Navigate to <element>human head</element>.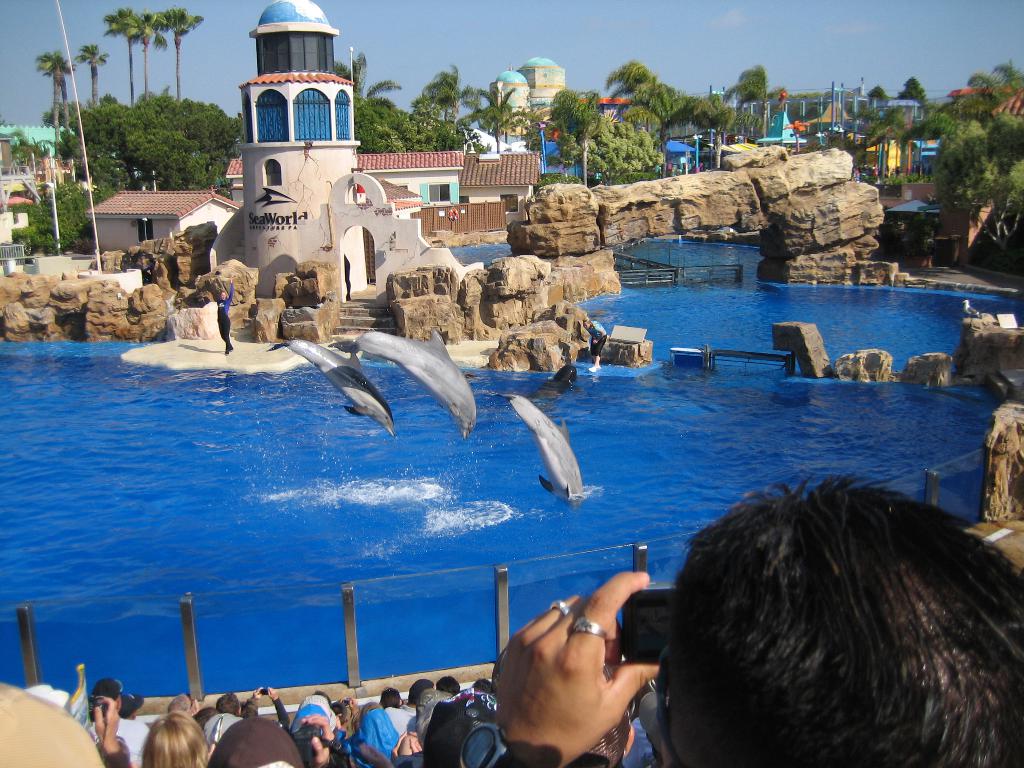
Navigation target: box(168, 691, 197, 716).
